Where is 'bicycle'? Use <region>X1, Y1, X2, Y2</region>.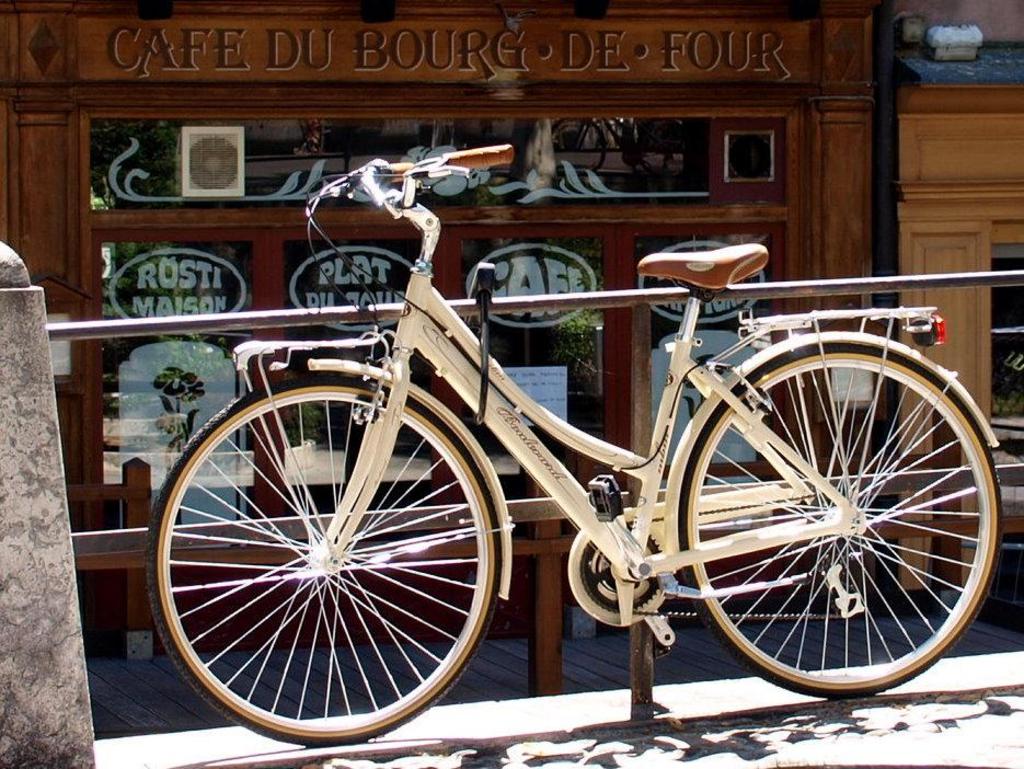
<region>119, 134, 1009, 731</region>.
